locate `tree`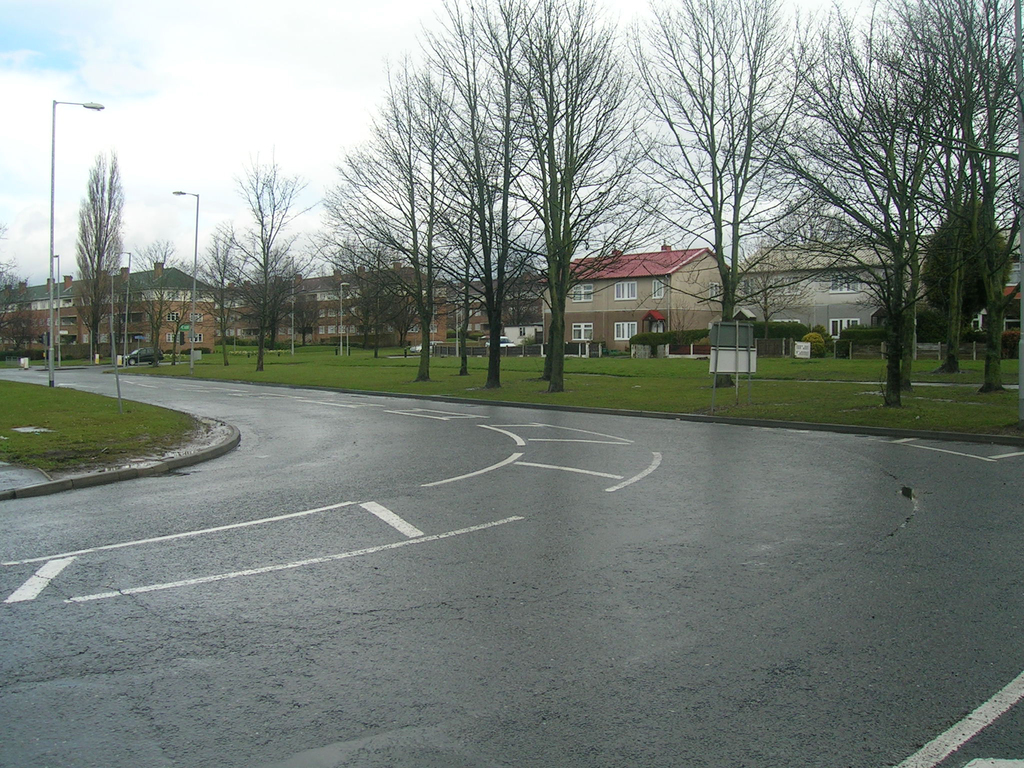
[x1=0, y1=227, x2=30, y2=360]
